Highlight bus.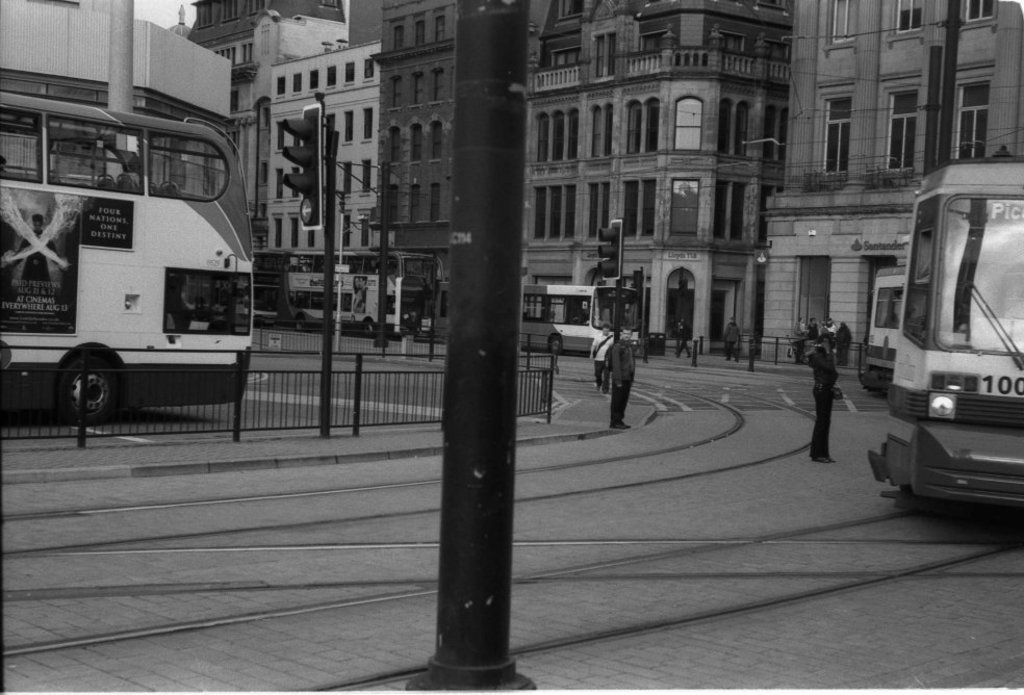
Highlighted region: bbox=(430, 285, 639, 355).
